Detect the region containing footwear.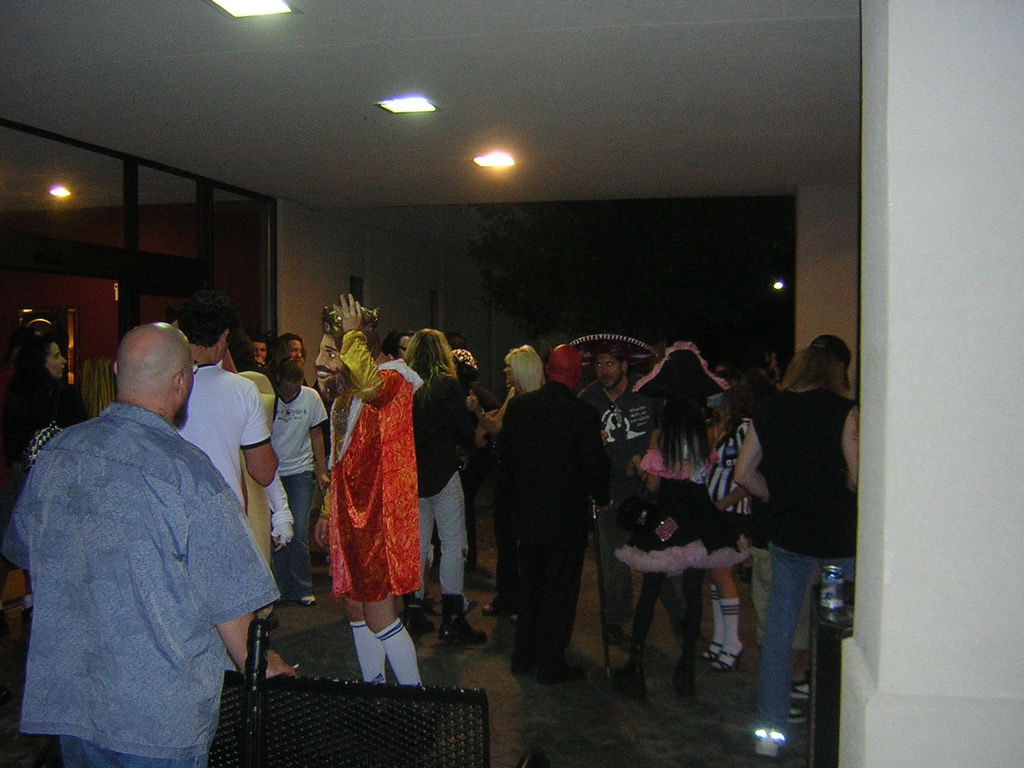
<bbox>542, 659, 589, 684</bbox>.
